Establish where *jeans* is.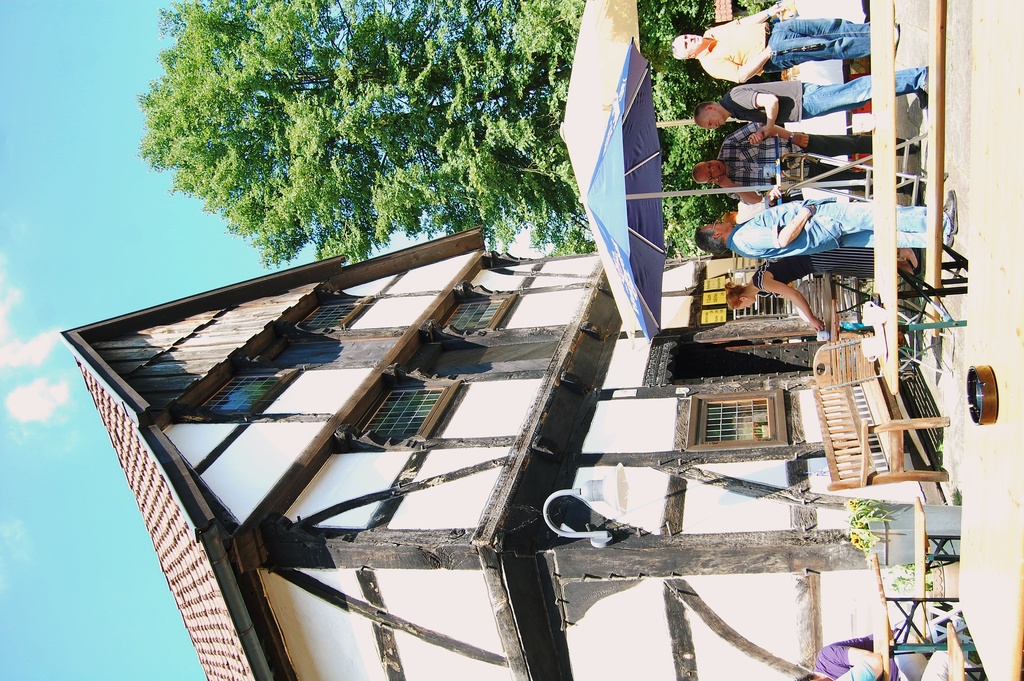
Established at bbox=(842, 205, 943, 251).
